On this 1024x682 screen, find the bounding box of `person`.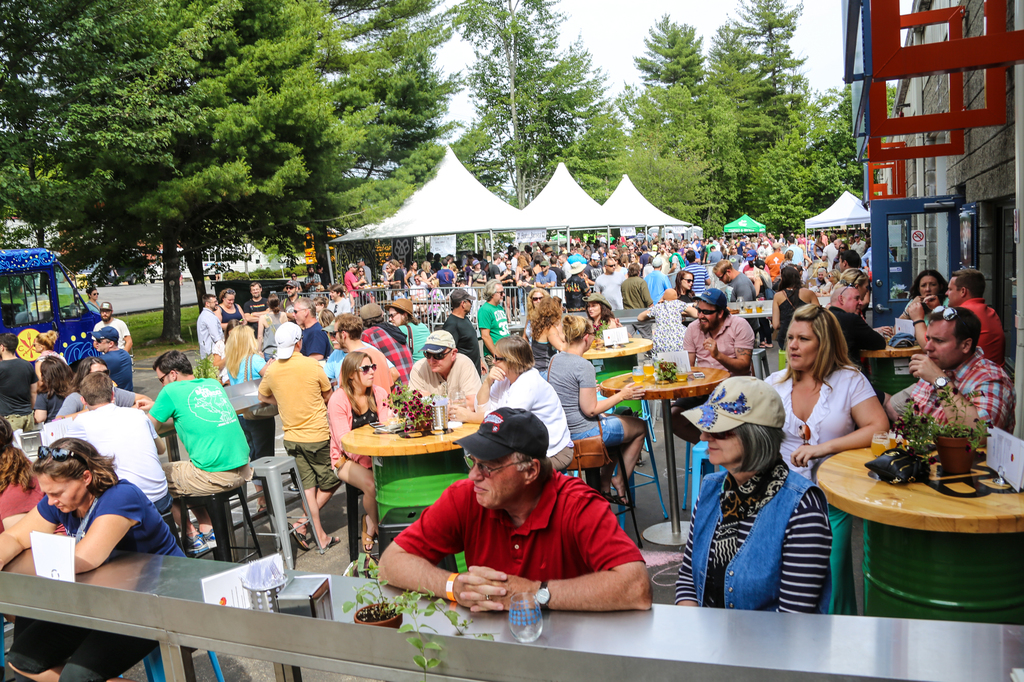
Bounding box: 429/246/454/286.
